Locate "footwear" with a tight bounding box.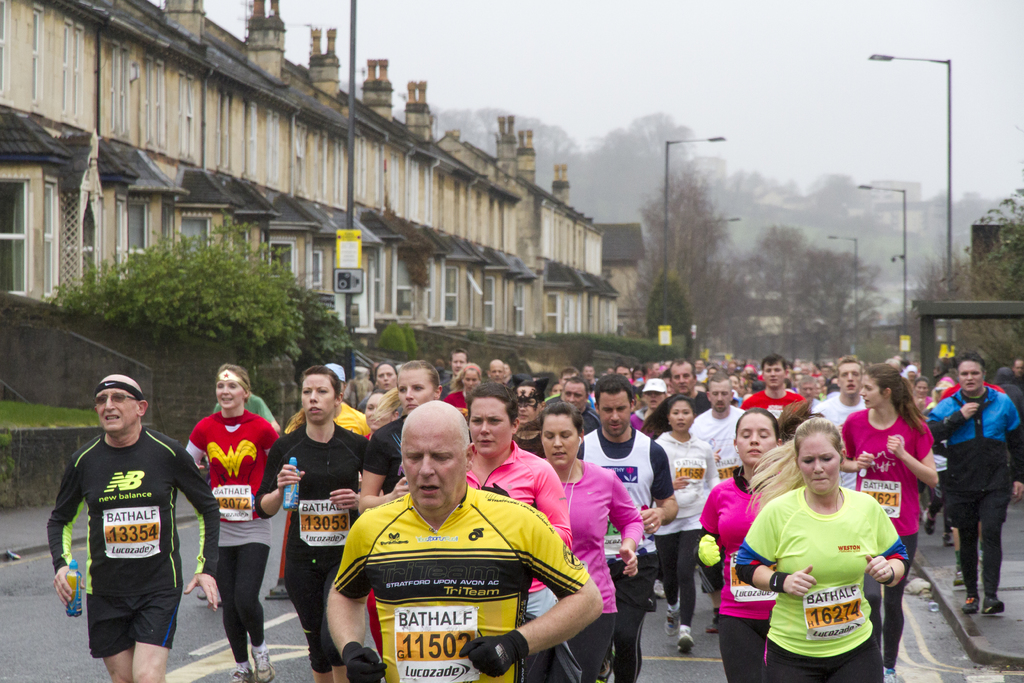
x1=920 y1=509 x2=933 y2=531.
